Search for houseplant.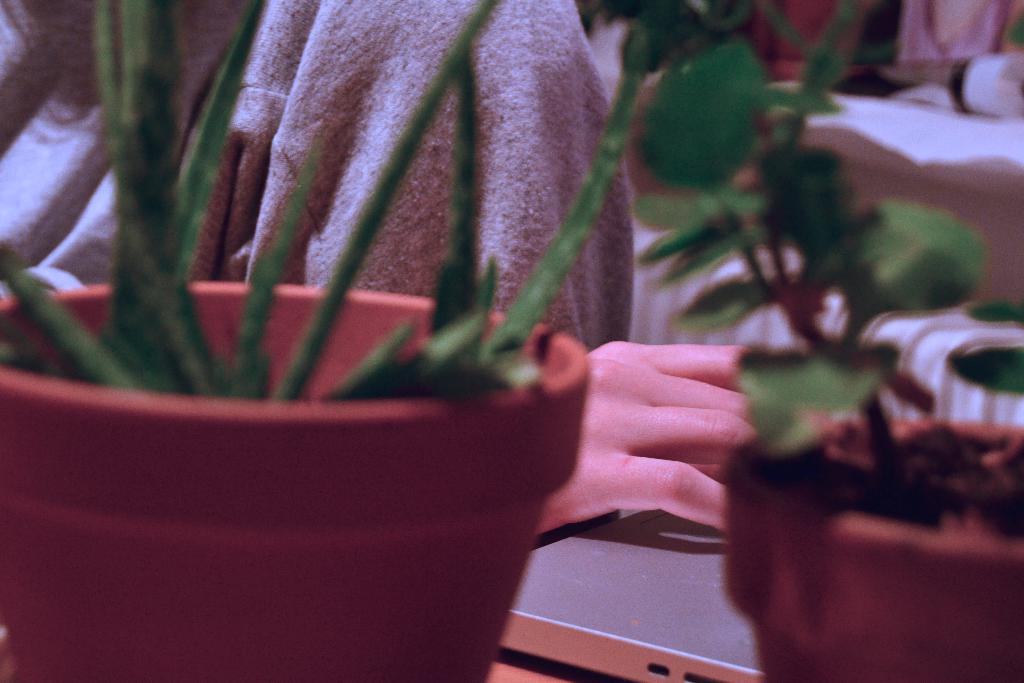
Found at [626, 18, 1023, 682].
